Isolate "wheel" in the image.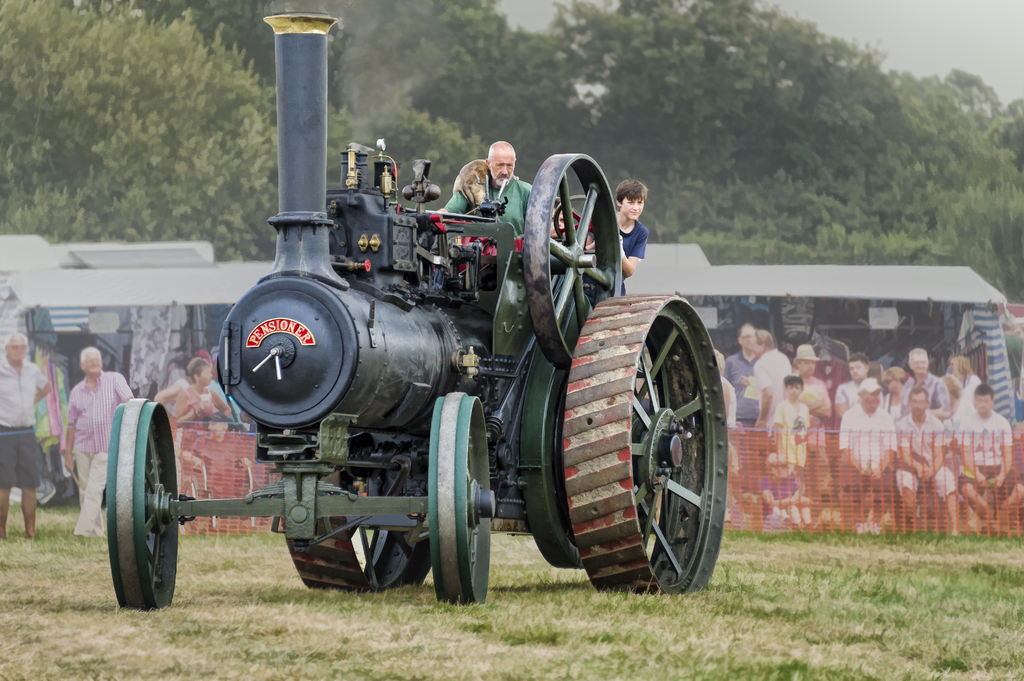
Isolated region: Rect(524, 152, 623, 367).
